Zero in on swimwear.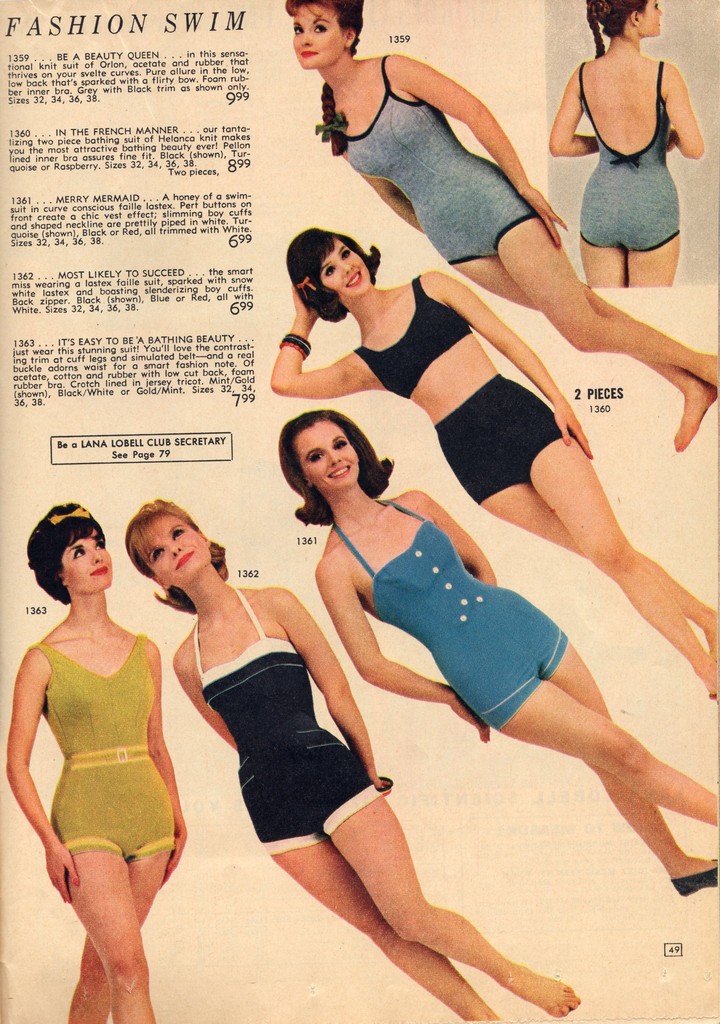
Zeroed in: BBox(332, 495, 572, 734).
